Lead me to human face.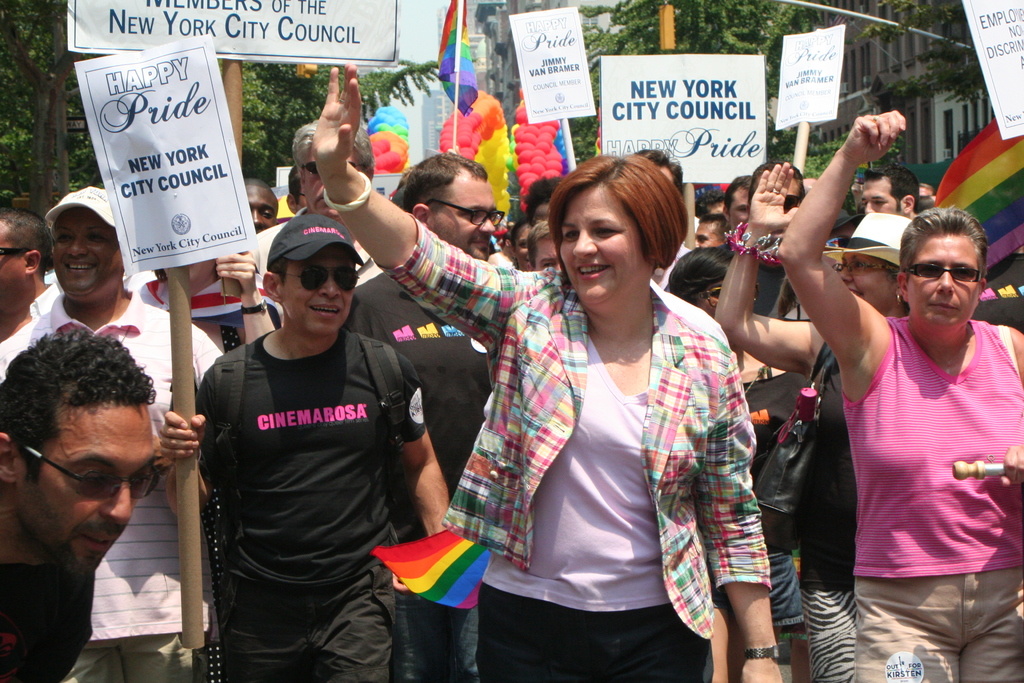
Lead to x1=899, y1=231, x2=987, y2=331.
